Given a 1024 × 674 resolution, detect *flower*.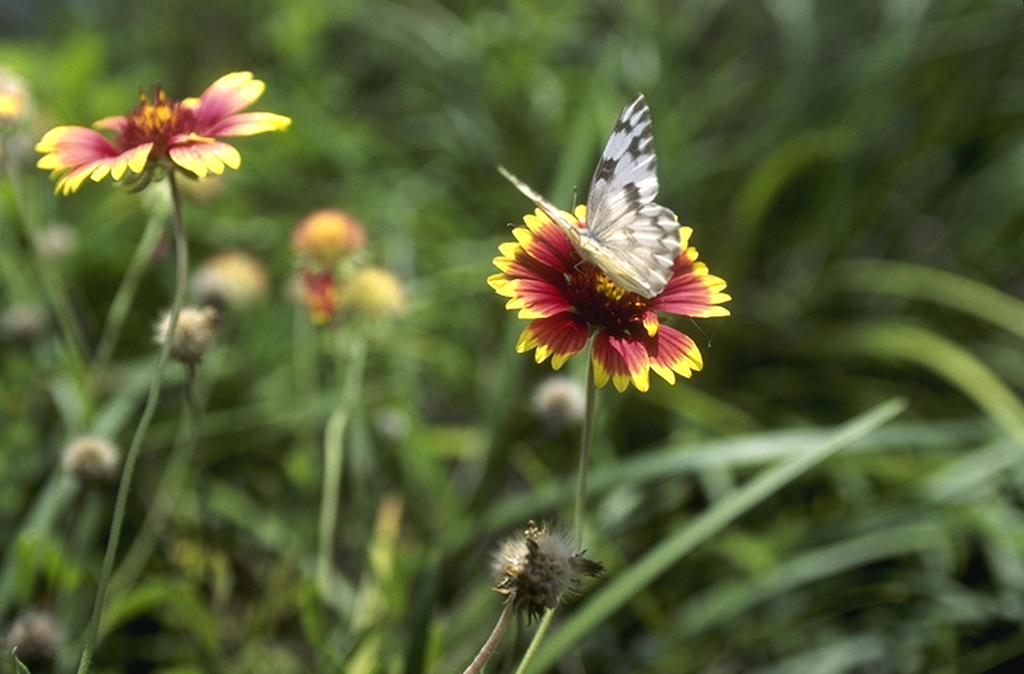
<region>0, 60, 26, 140</region>.
